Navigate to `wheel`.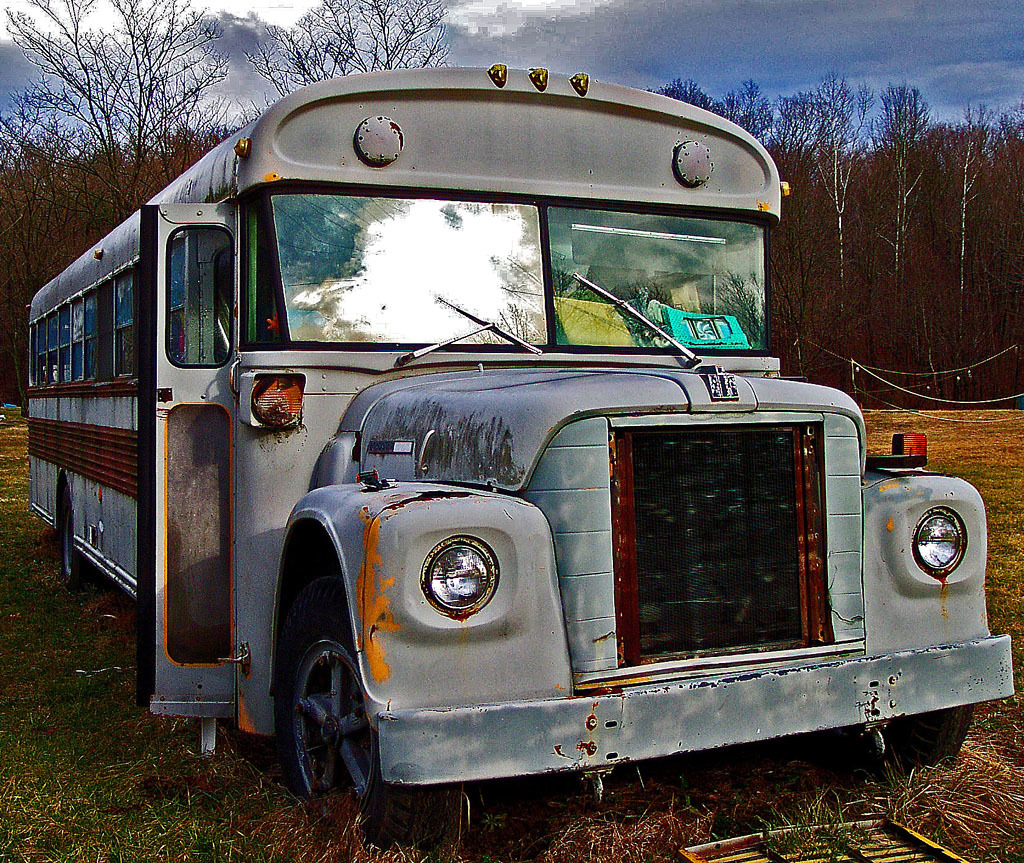
Navigation target: region(57, 492, 107, 588).
